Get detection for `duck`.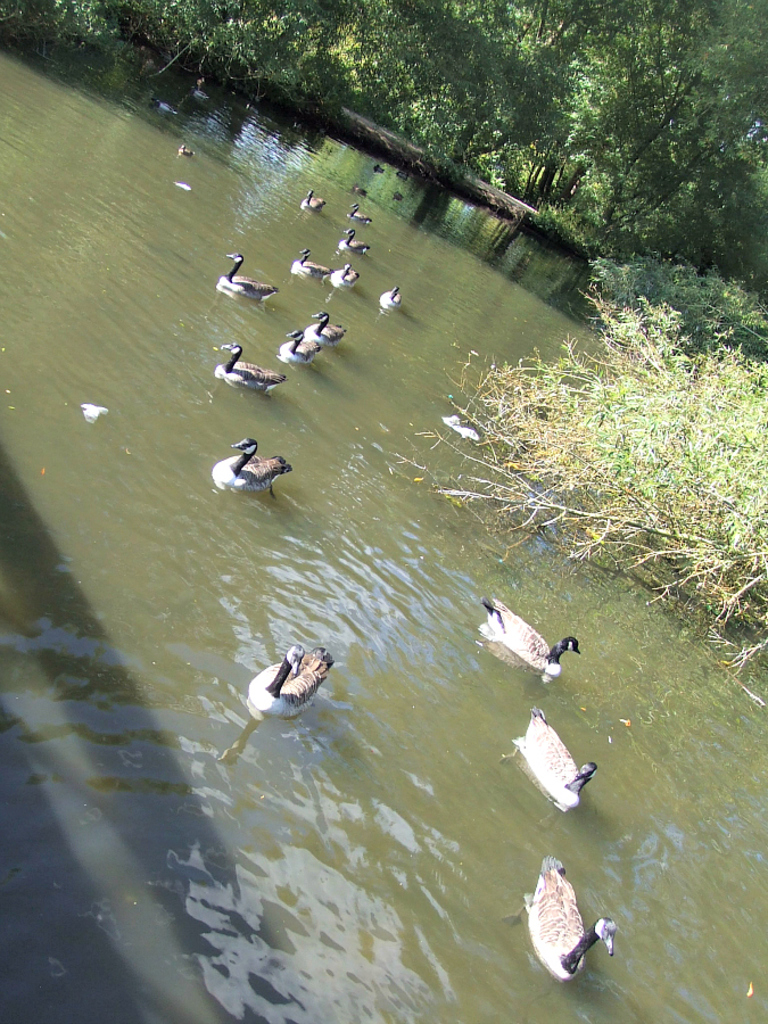
Detection: box=[525, 852, 621, 983].
